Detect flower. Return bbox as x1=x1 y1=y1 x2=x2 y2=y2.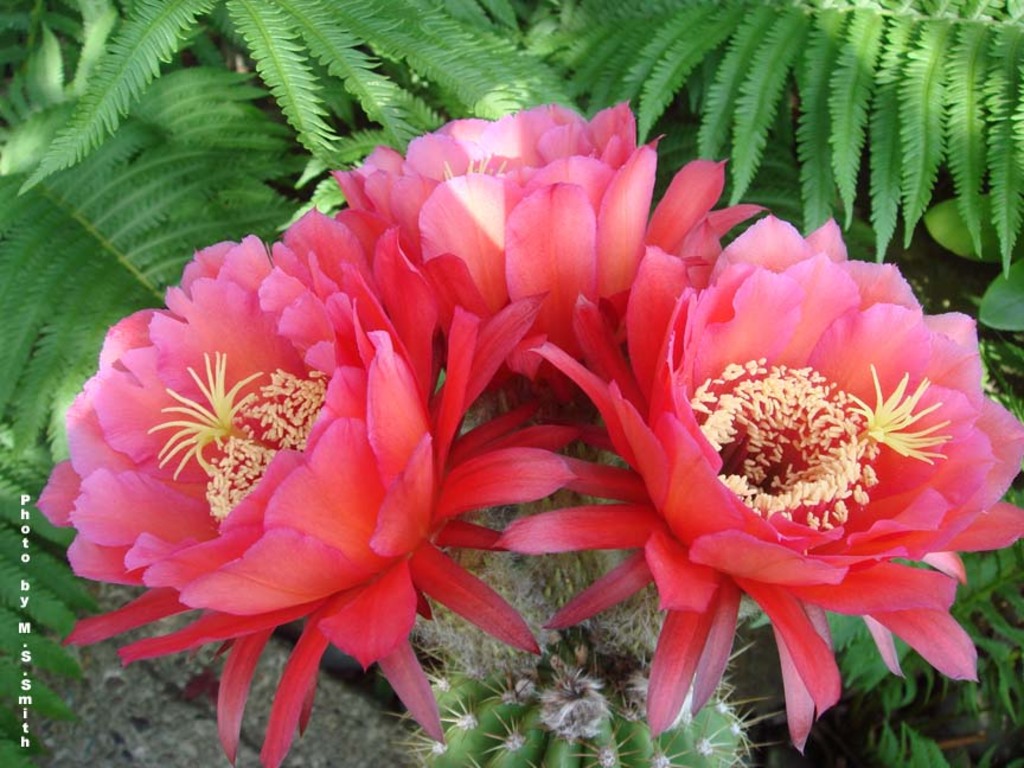
x1=263 y1=115 x2=999 y2=719.
